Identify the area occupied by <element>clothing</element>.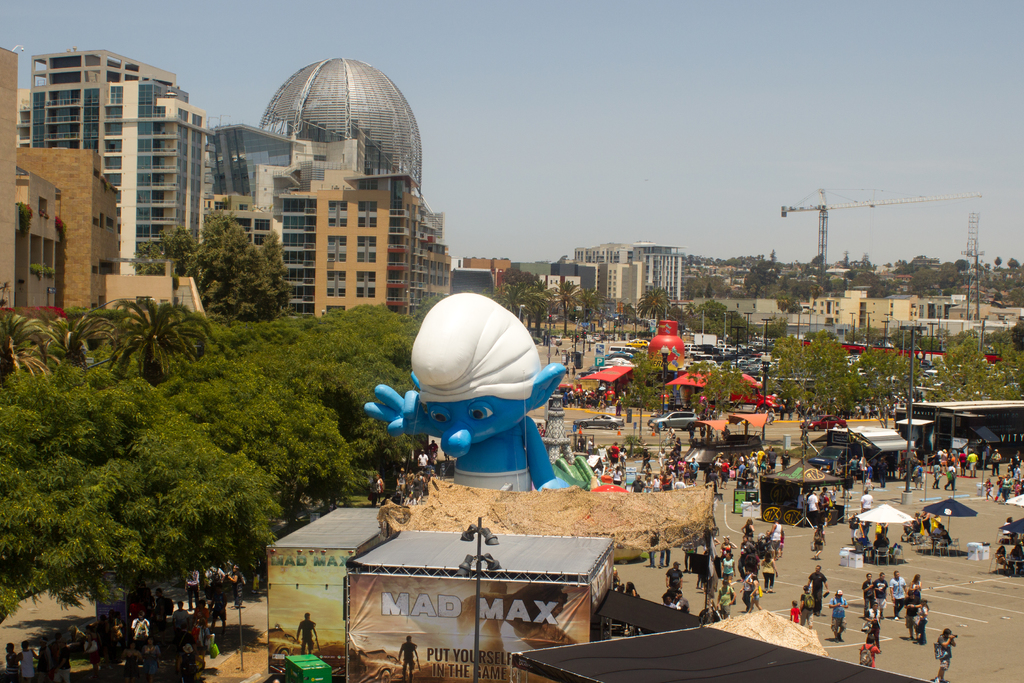
Area: 657,448,669,465.
